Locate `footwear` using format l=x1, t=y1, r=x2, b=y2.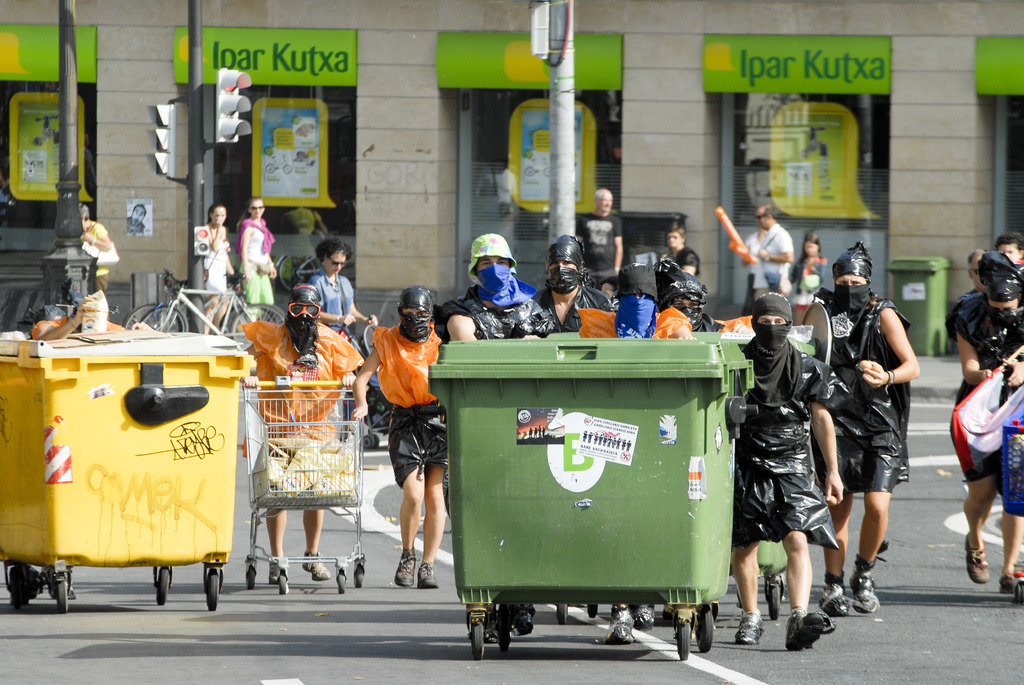
l=733, t=610, r=766, b=643.
